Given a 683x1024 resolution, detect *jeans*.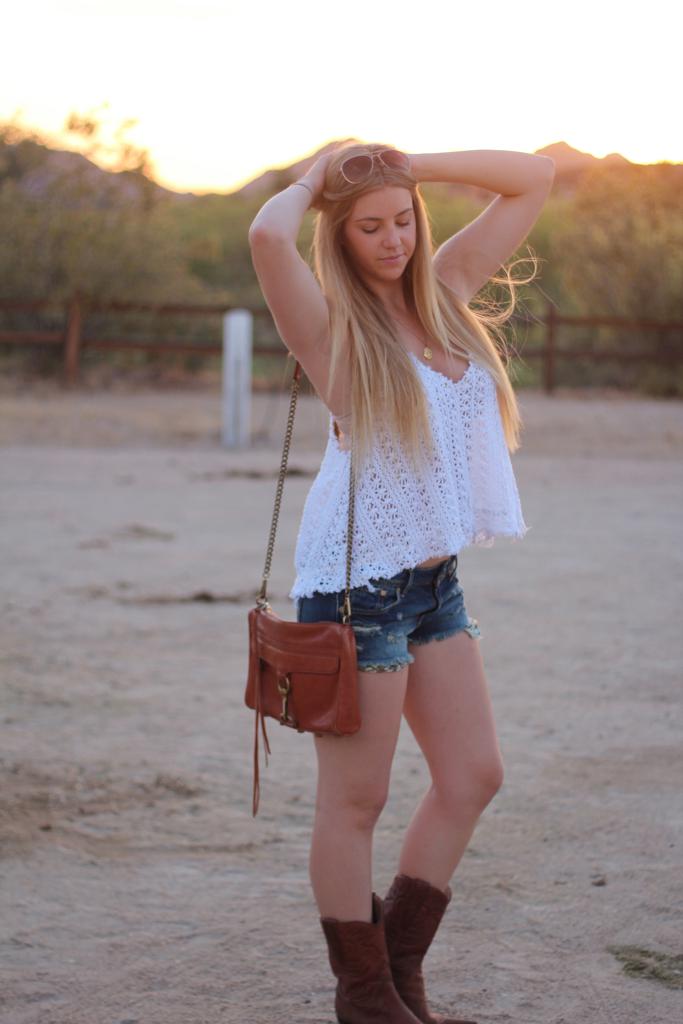
[309,558,496,696].
